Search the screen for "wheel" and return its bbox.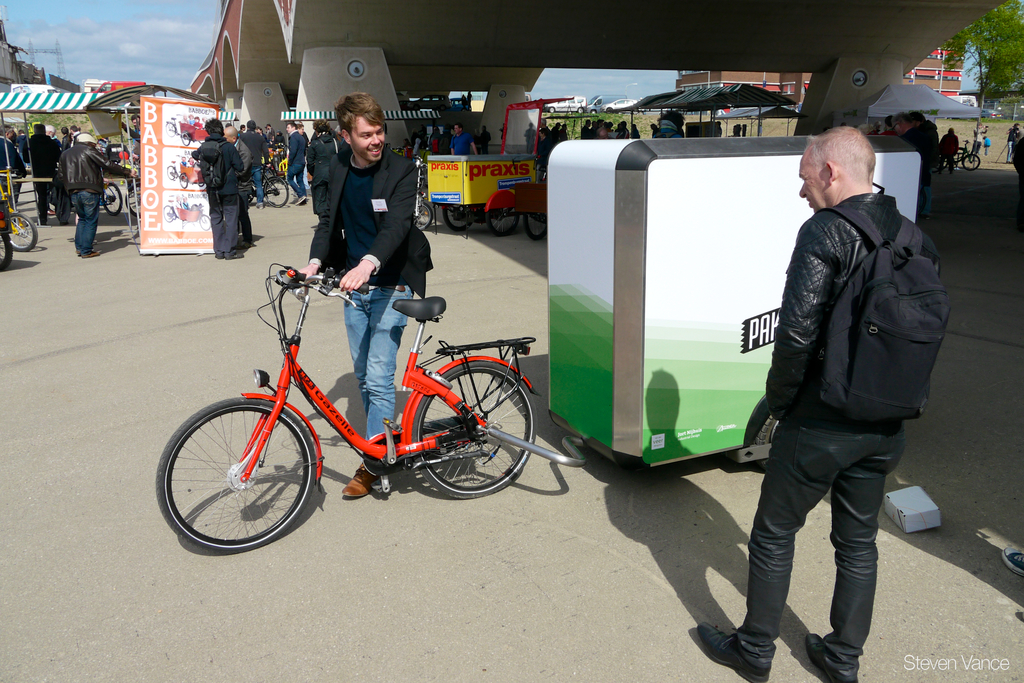
Found: 180:174:186:190.
